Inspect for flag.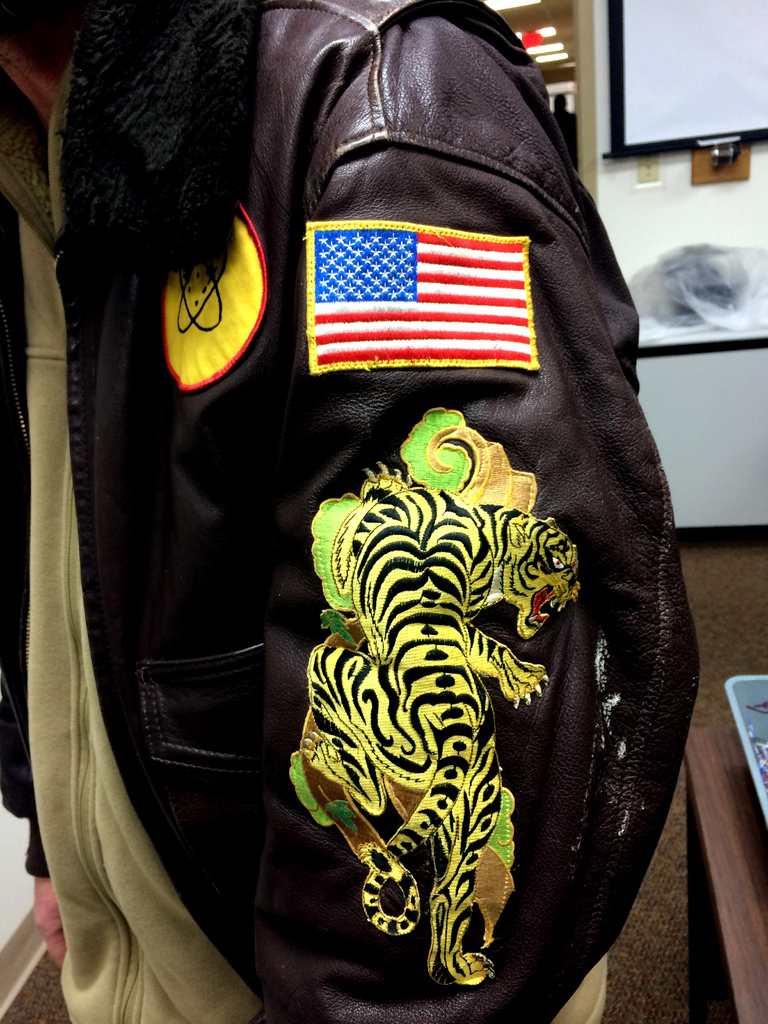
Inspection: [298, 225, 532, 379].
